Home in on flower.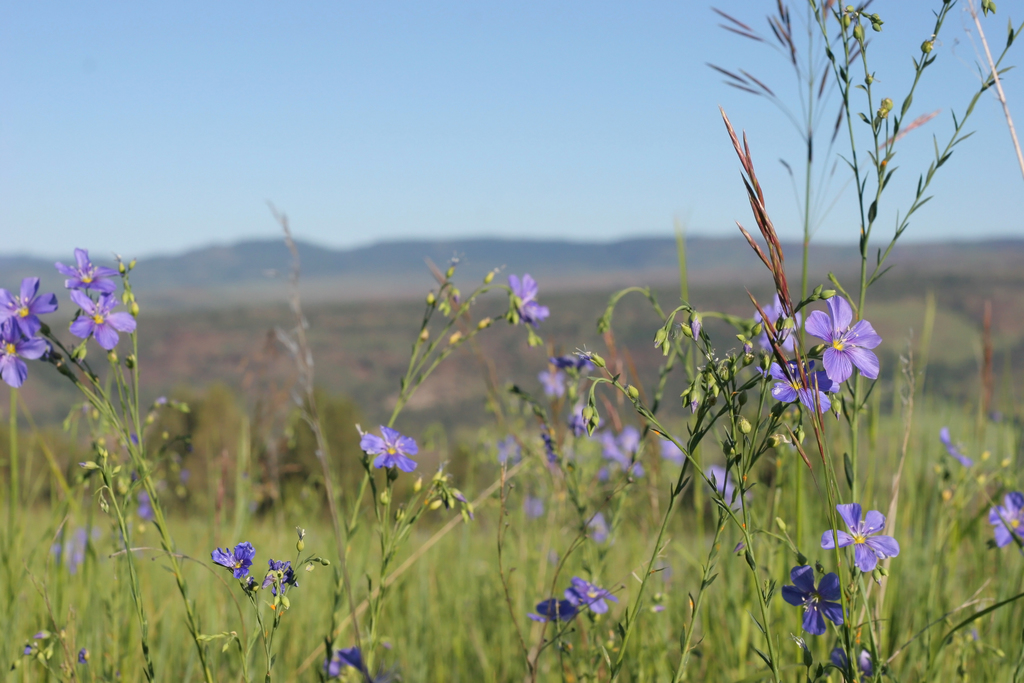
Homed in at 367,420,414,472.
